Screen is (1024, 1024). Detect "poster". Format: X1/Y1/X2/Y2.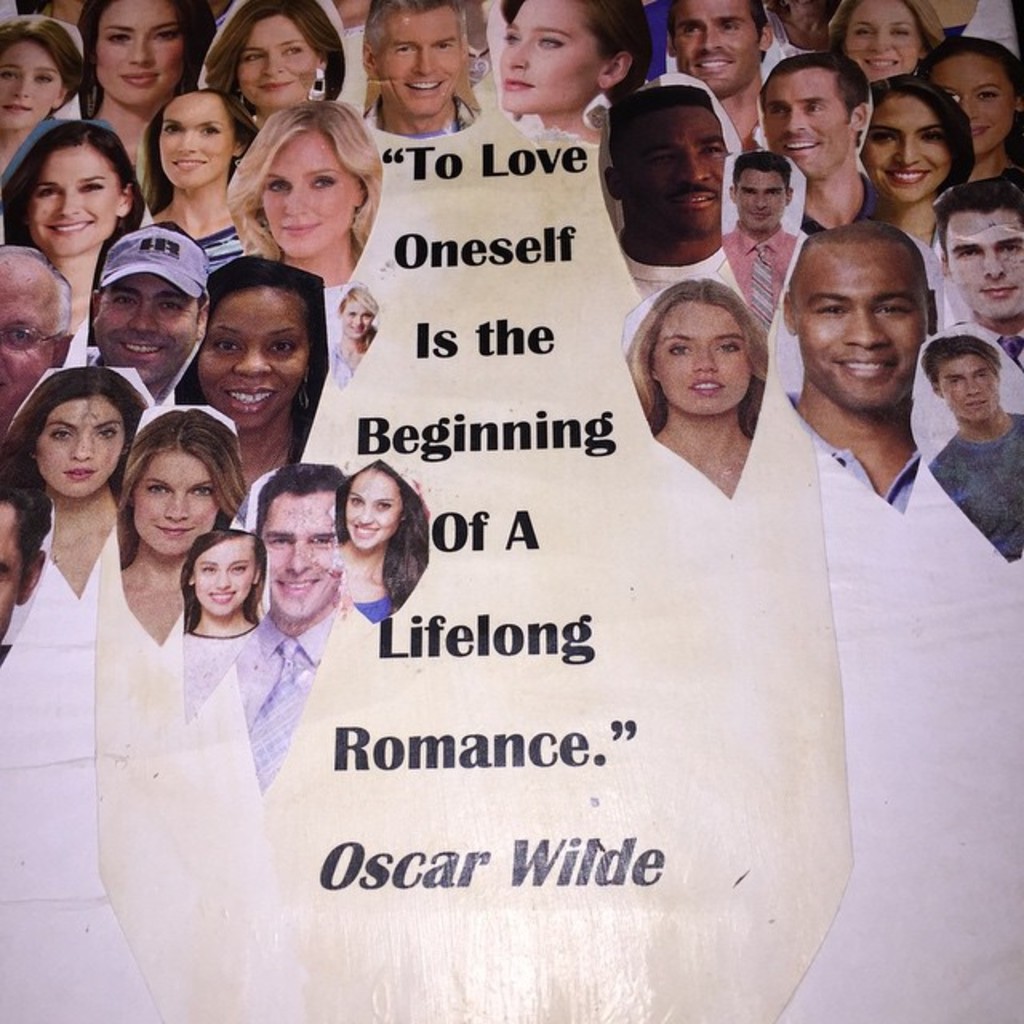
0/0/1022/1022.
